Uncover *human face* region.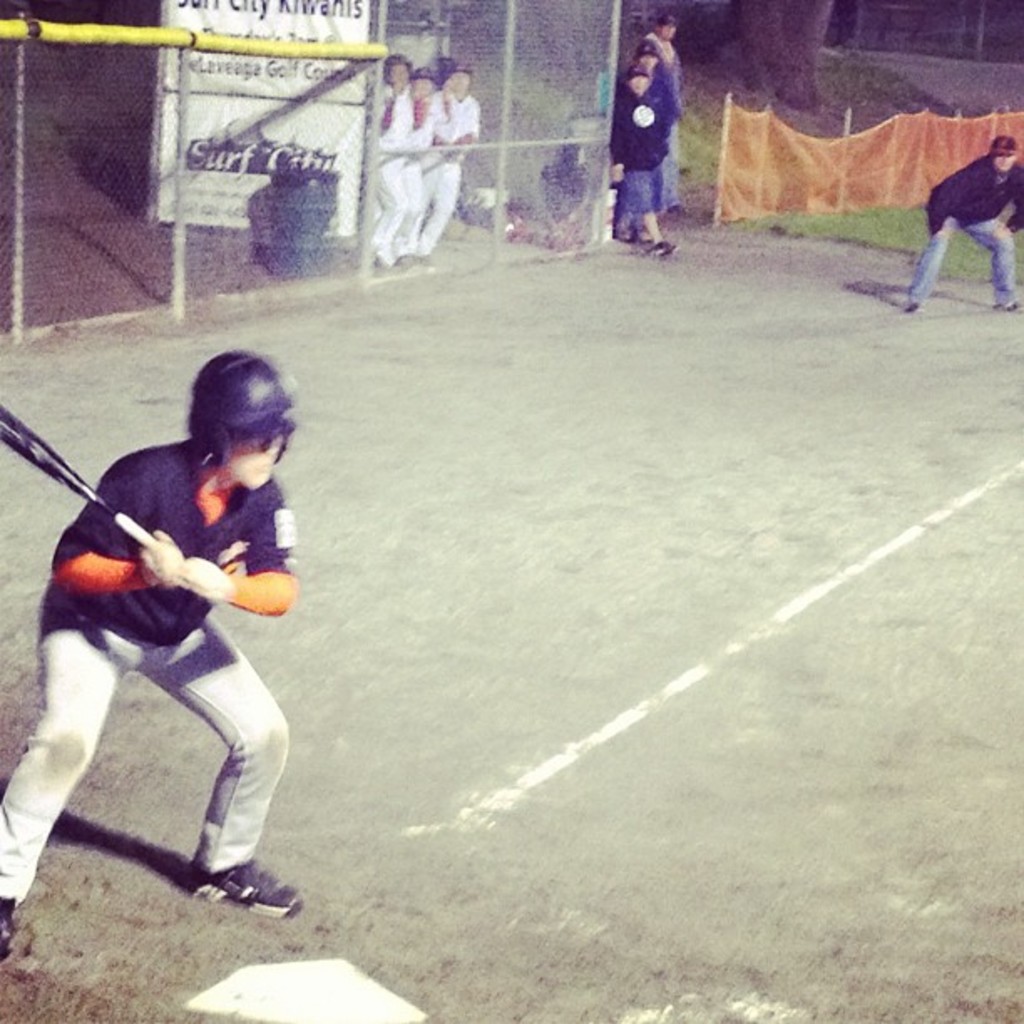
Uncovered: <bbox>636, 54, 659, 70</bbox>.
